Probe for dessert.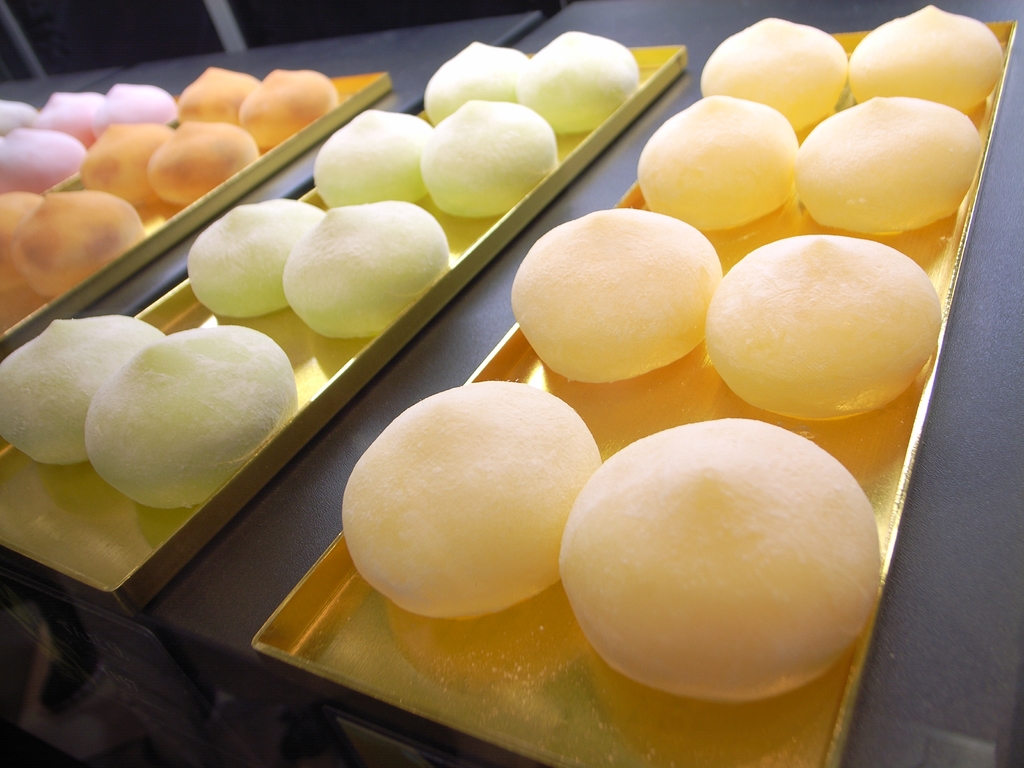
Probe result: box=[637, 97, 800, 229].
